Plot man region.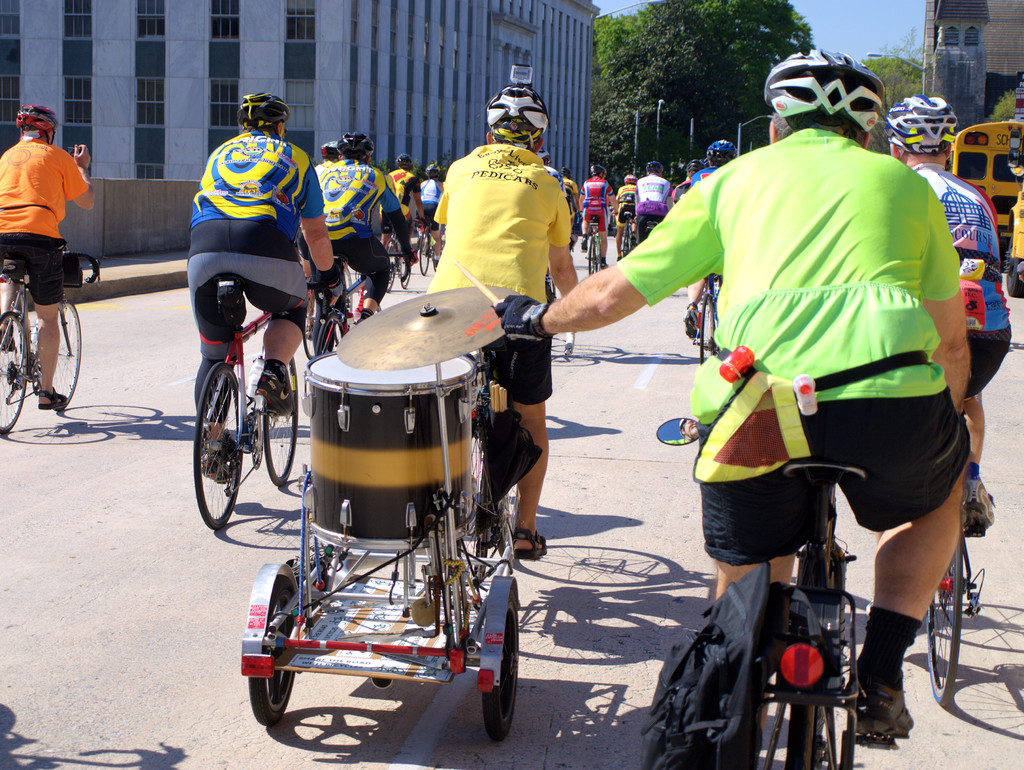
Plotted at Rect(381, 151, 422, 267).
